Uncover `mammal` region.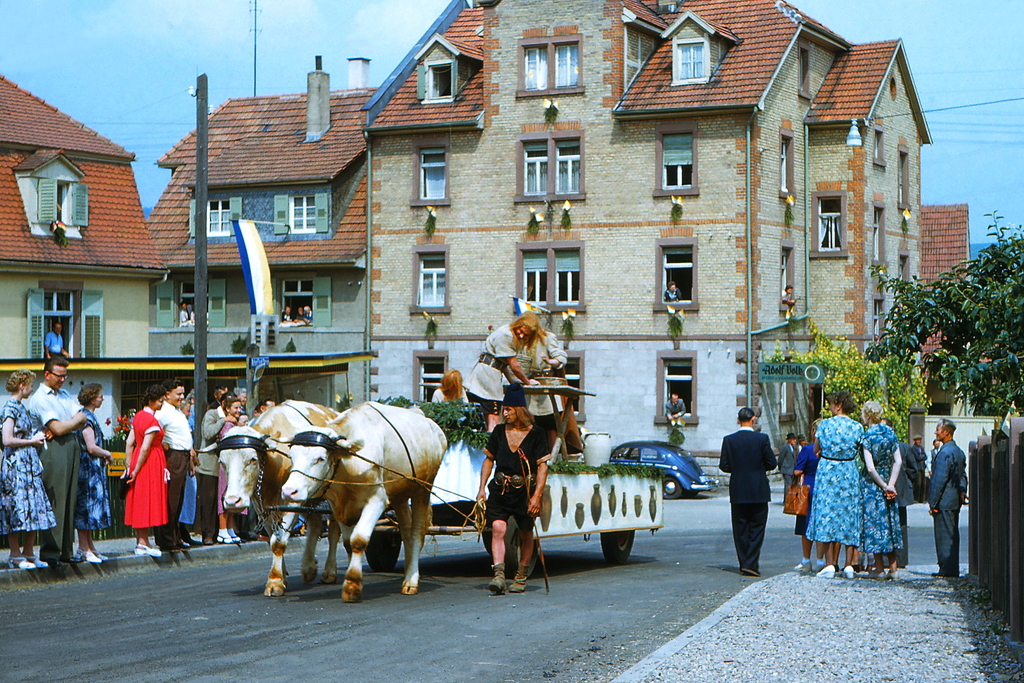
Uncovered: x1=775 y1=432 x2=796 y2=503.
